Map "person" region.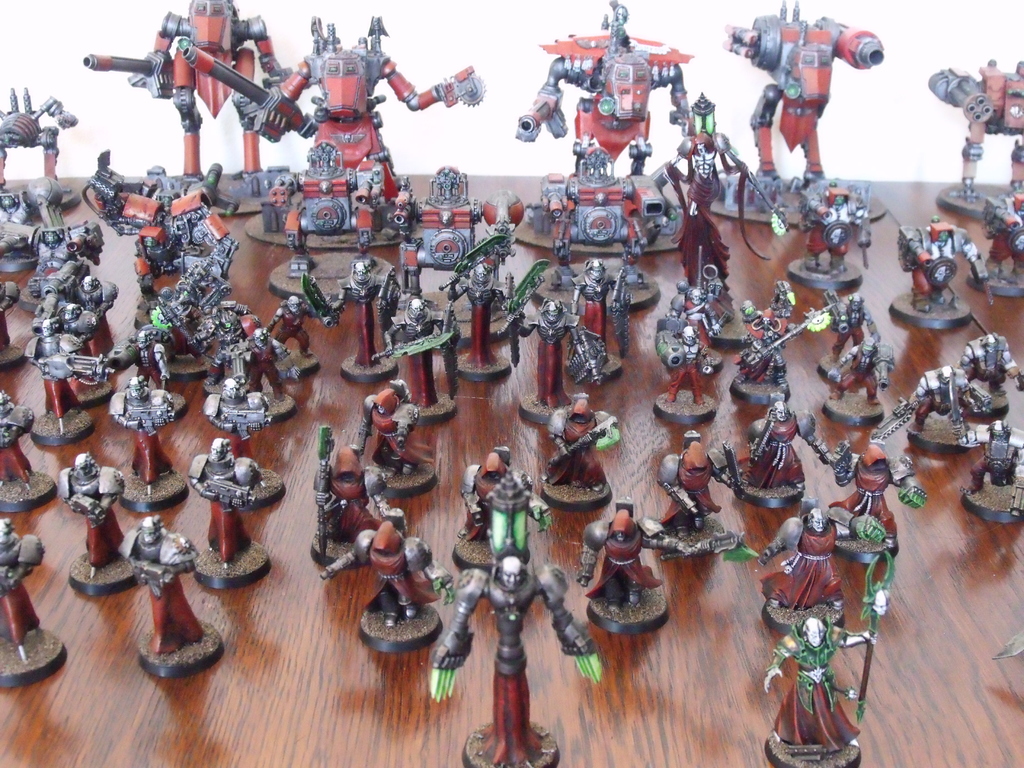
Mapped to <box>797,186,876,269</box>.
